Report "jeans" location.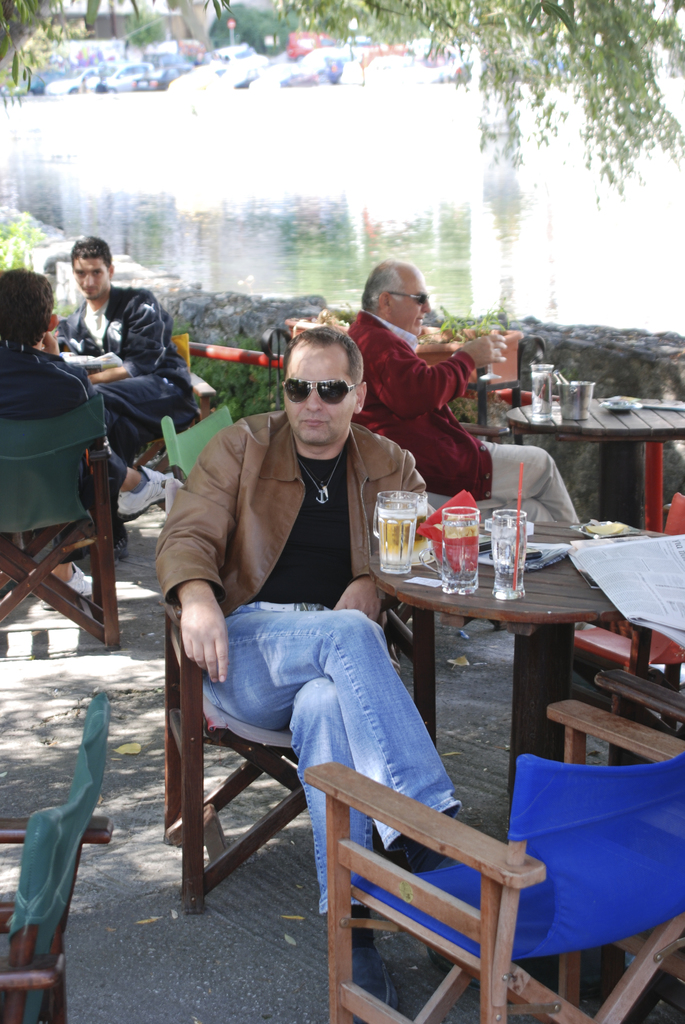
Report: (left=205, top=605, right=464, bottom=914).
